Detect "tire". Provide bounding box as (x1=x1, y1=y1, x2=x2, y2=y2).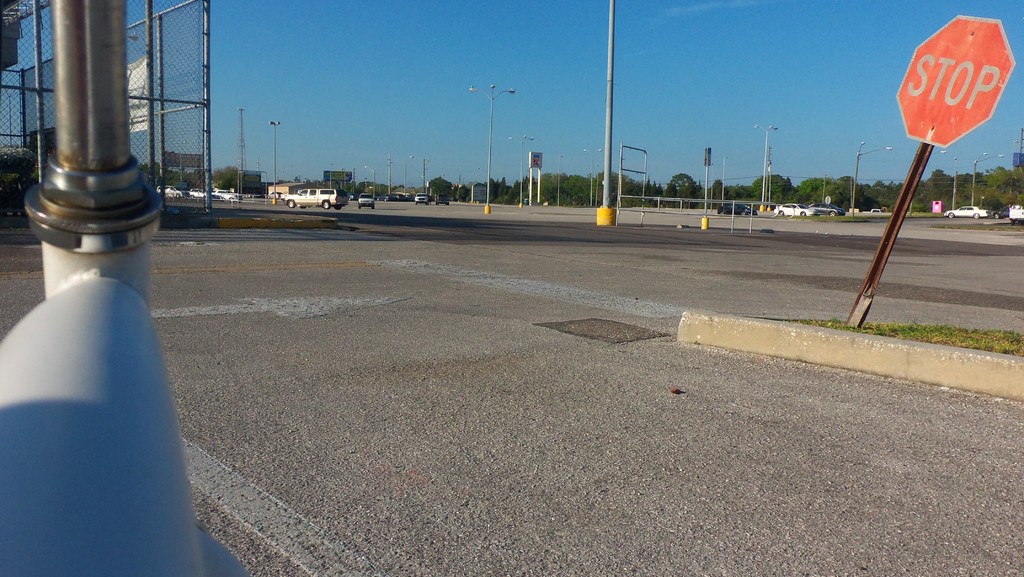
(x1=371, y1=202, x2=373, y2=207).
